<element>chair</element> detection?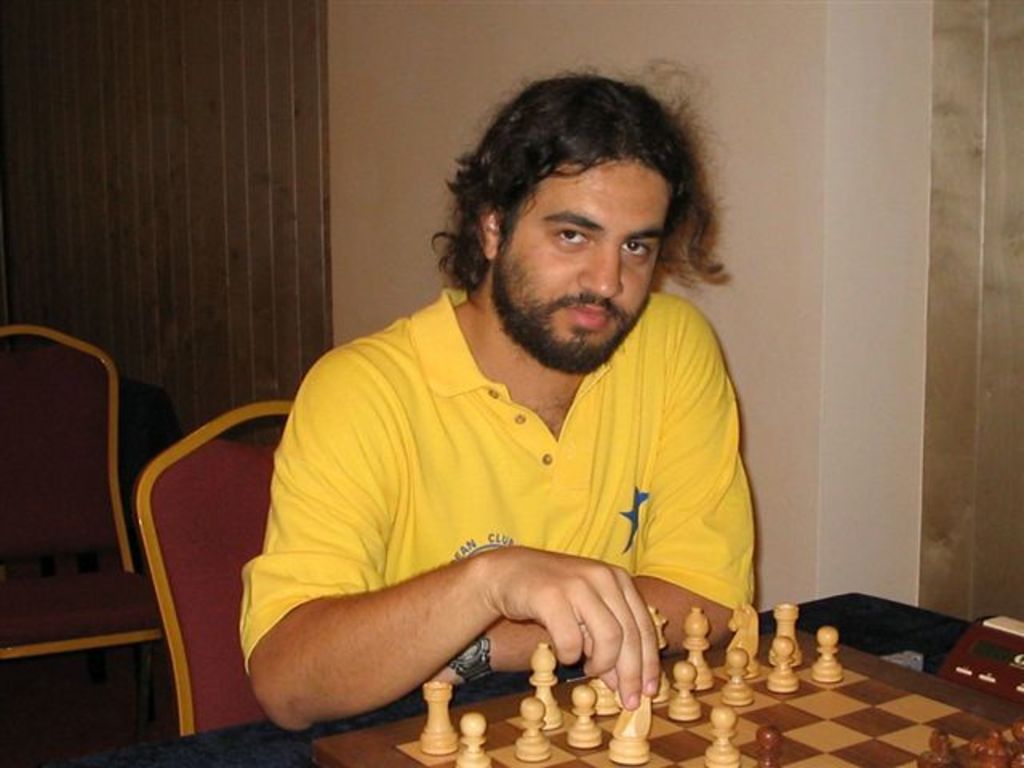
<region>0, 302, 213, 758</region>
